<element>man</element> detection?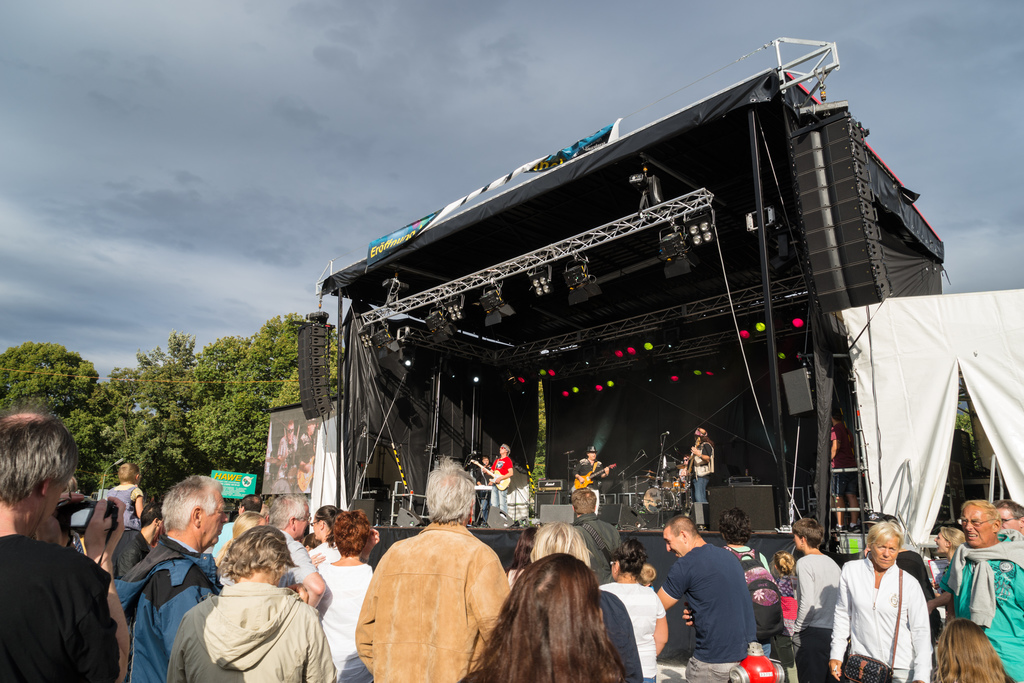
box=[562, 489, 626, 588]
